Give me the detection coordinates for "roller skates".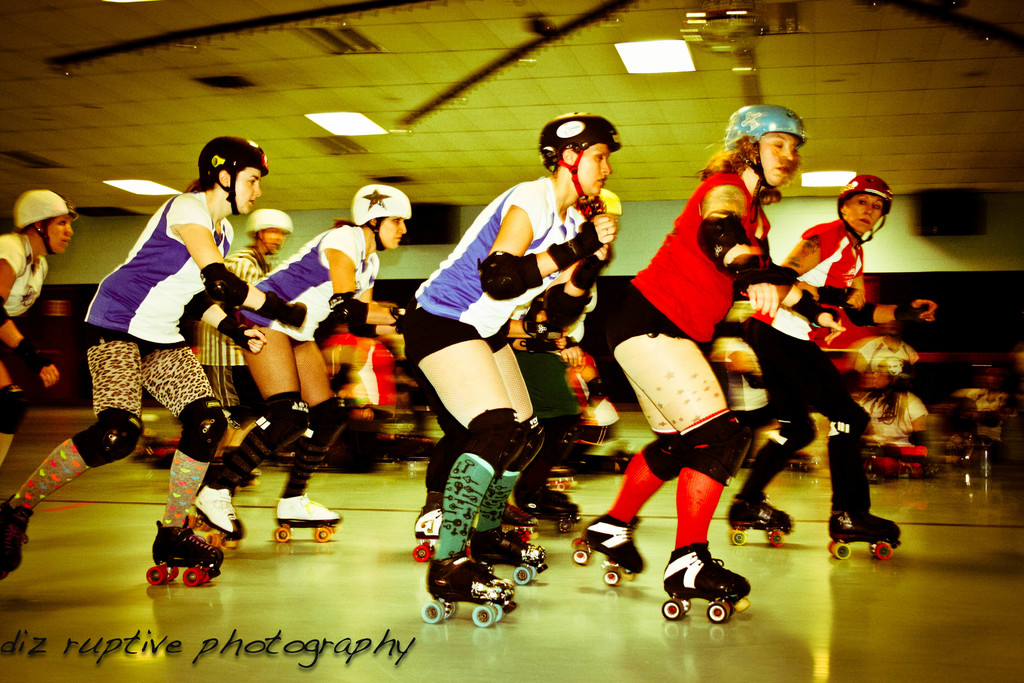
bbox=(572, 515, 643, 588).
